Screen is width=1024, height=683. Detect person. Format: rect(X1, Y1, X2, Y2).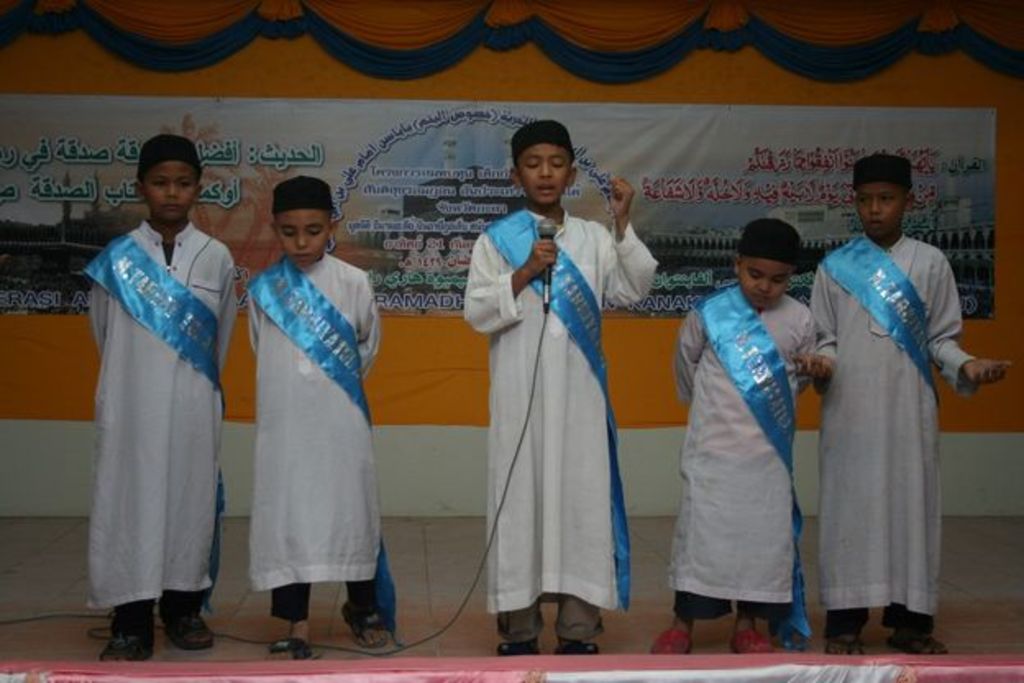
rect(87, 138, 238, 662).
